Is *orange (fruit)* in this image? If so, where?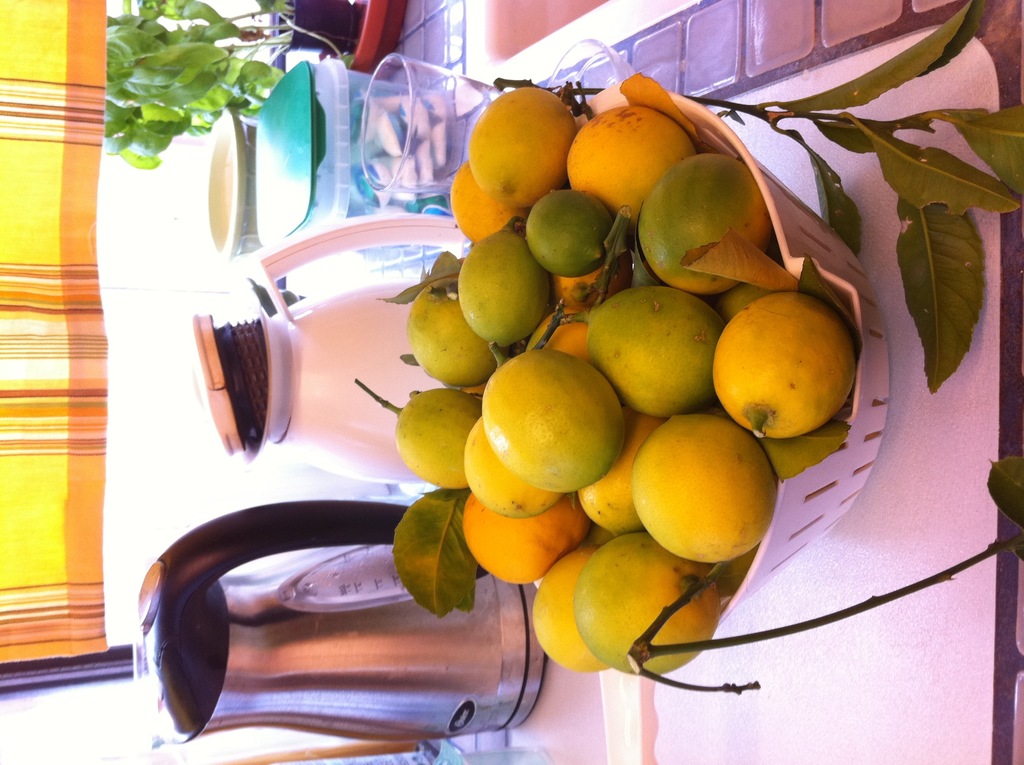
Yes, at x1=568 y1=115 x2=690 y2=218.
